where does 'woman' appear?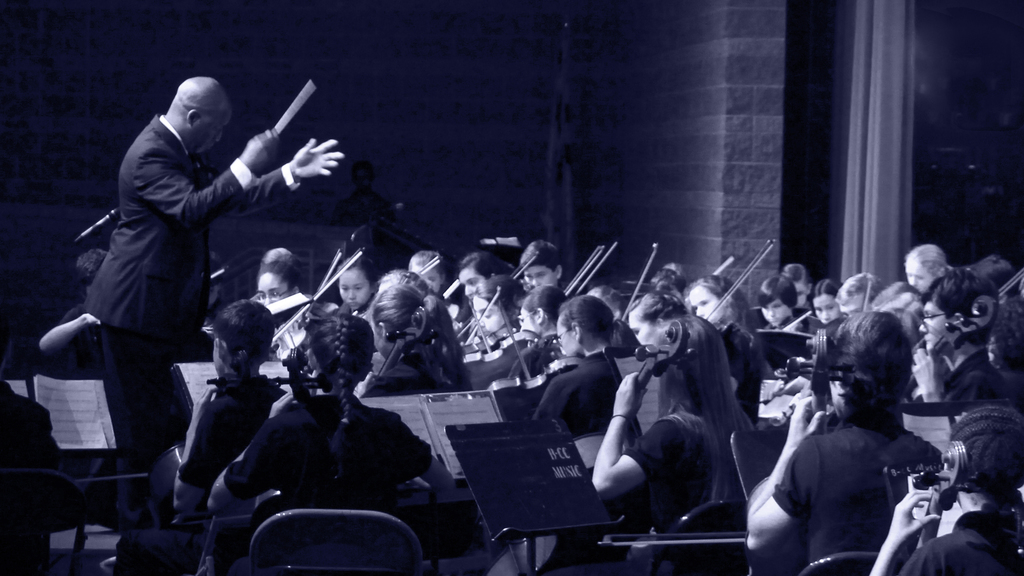
Appears at {"left": 464, "top": 274, "right": 535, "bottom": 389}.
